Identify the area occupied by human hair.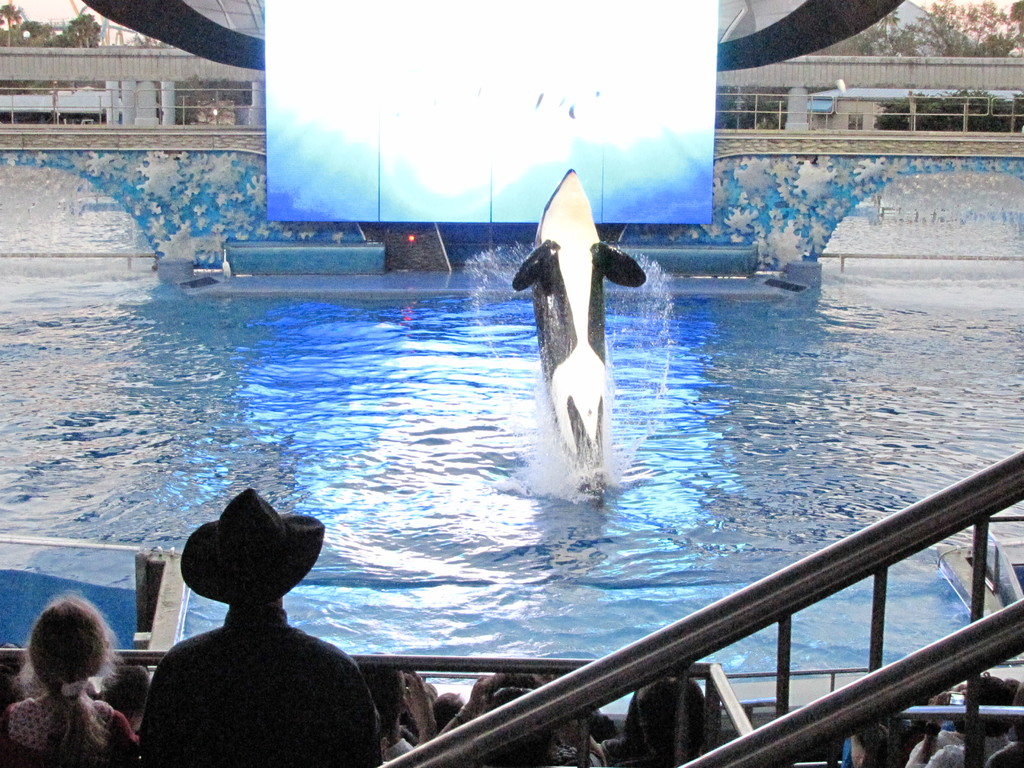
Area: 17, 607, 108, 733.
